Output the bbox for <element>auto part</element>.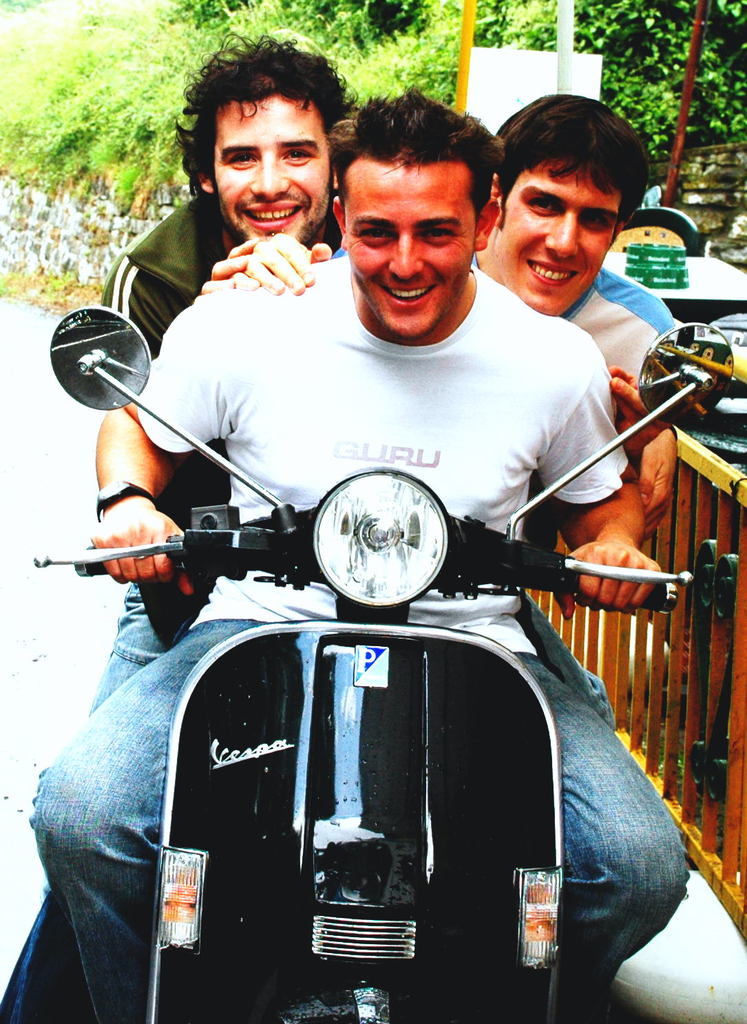
[275, 471, 481, 609].
